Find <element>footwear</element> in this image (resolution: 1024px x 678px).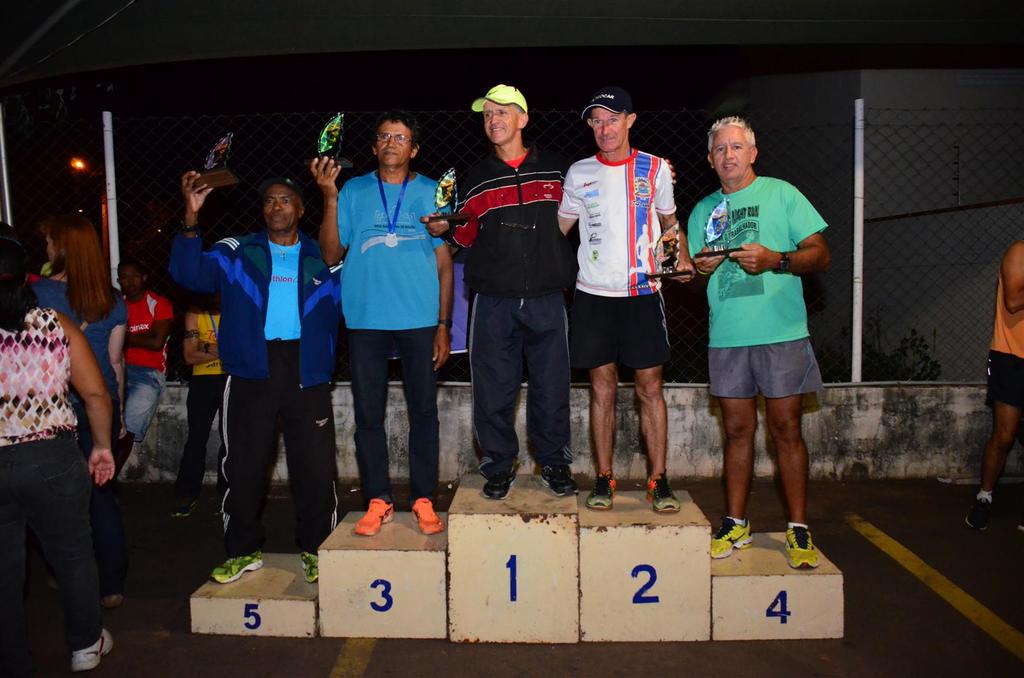
BBox(353, 500, 401, 536).
